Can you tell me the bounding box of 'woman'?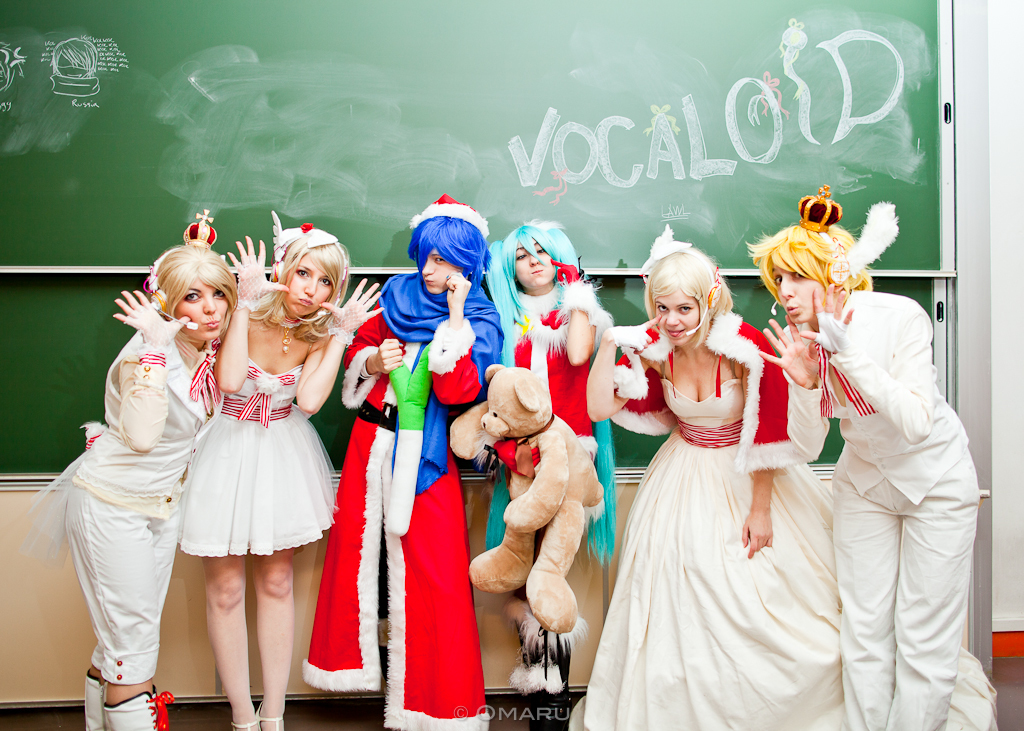
detection(171, 211, 386, 730).
